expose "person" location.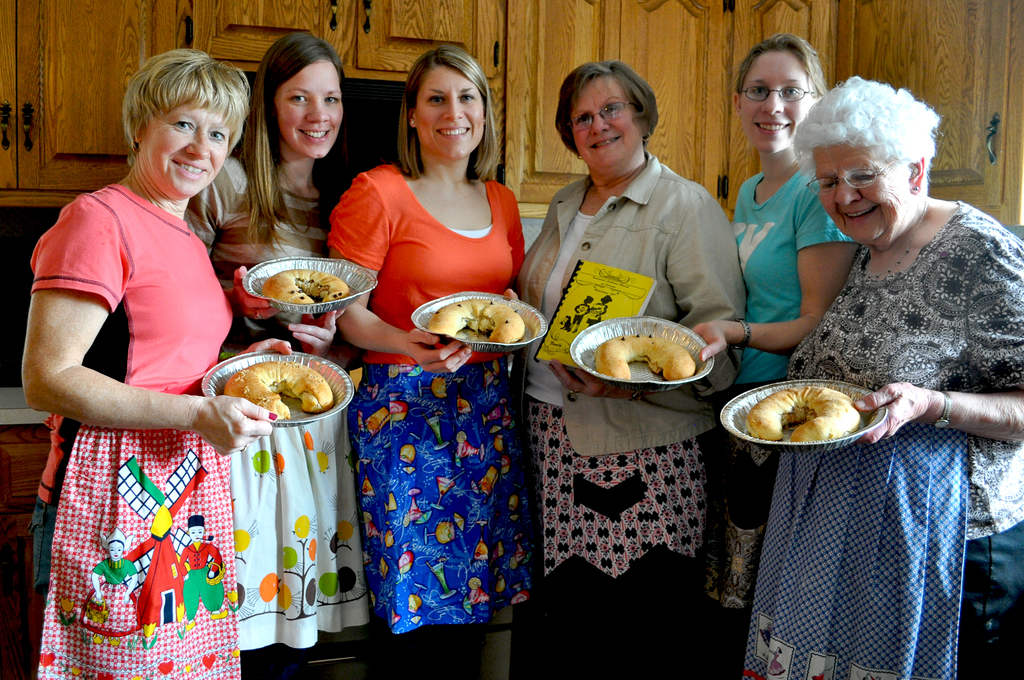
Exposed at bbox(689, 35, 833, 624).
